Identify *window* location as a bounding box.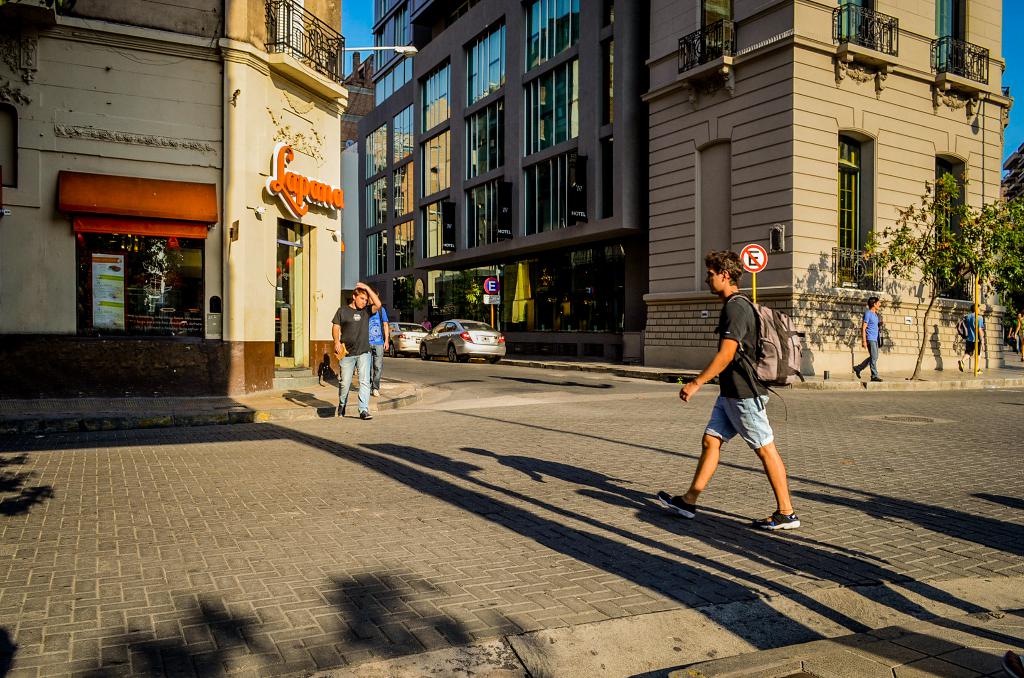
939 1 961 69.
